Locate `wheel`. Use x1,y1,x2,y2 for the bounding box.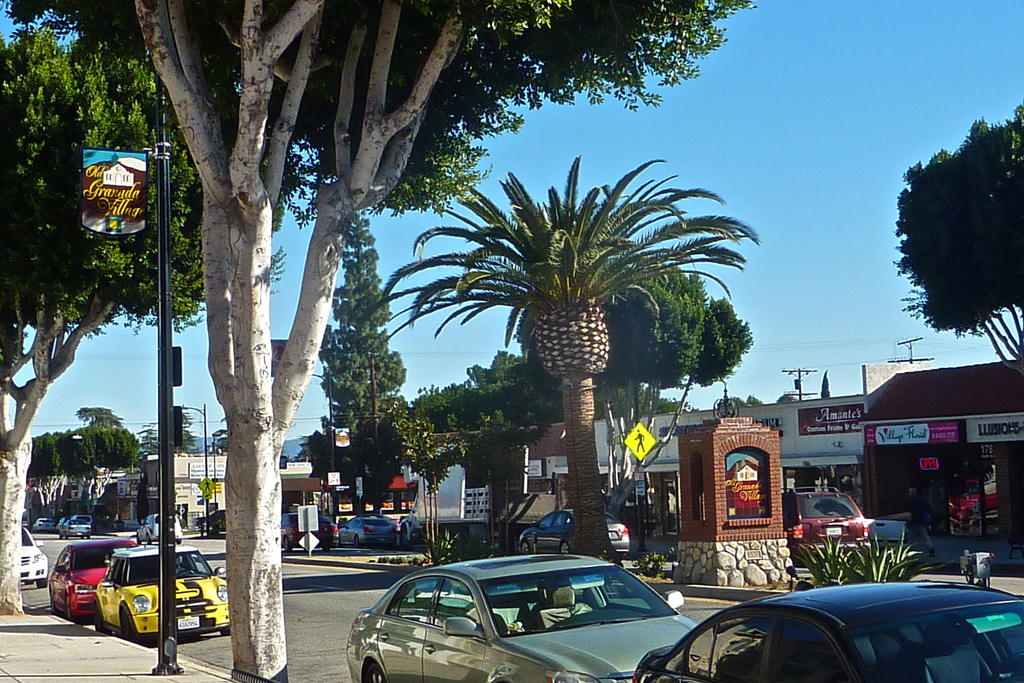
135,532,143,545.
